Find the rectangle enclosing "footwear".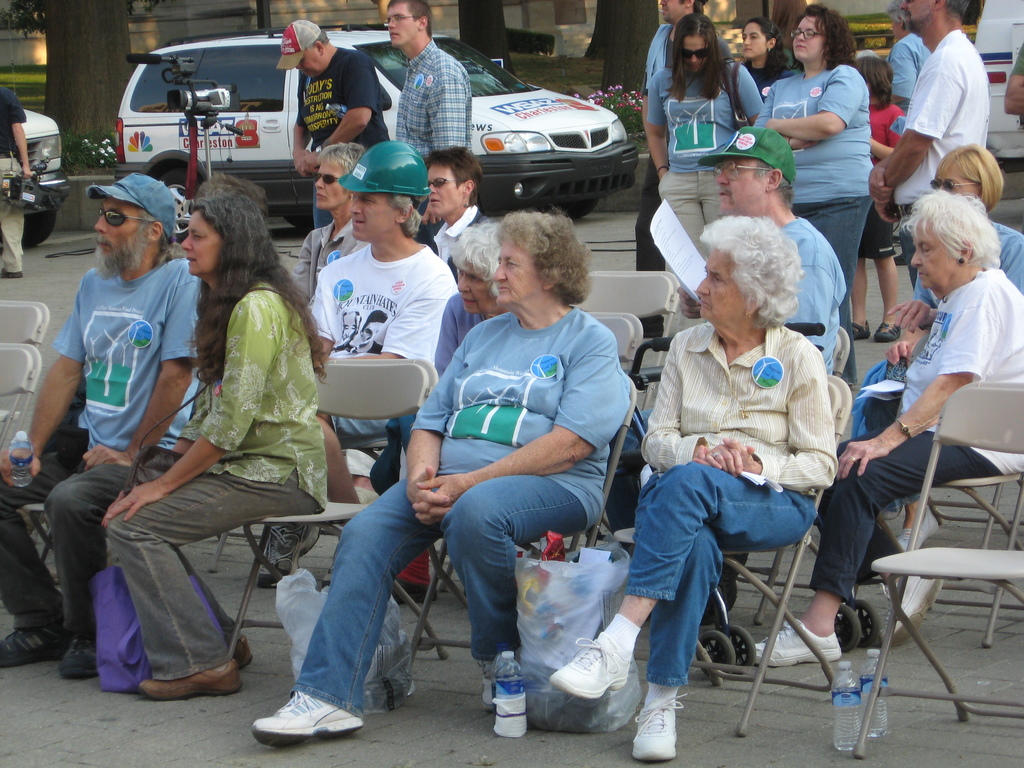
select_region(62, 645, 96, 680).
